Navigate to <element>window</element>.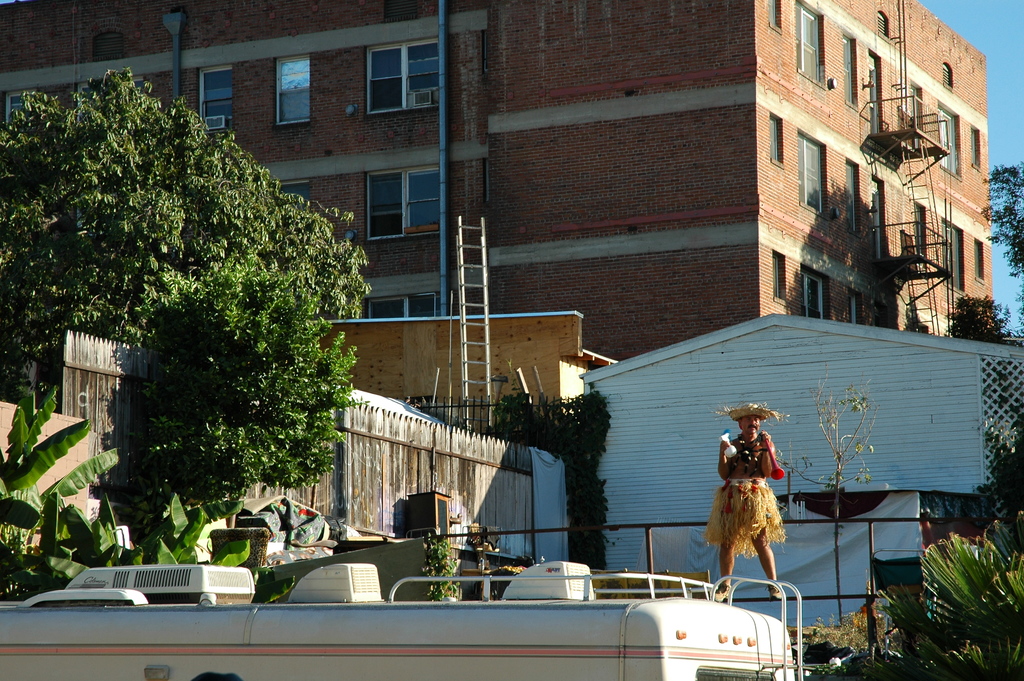
Navigation target: <region>973, 241, 985, 285</region>.
